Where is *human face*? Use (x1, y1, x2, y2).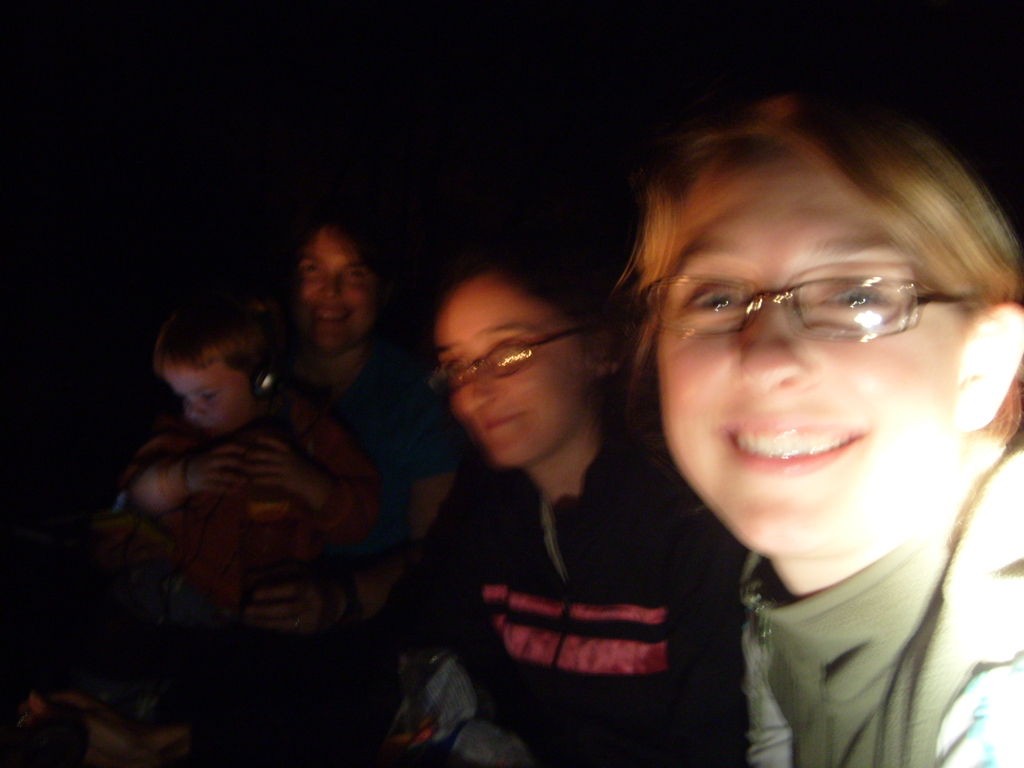
(301, 229, 376, 353).
